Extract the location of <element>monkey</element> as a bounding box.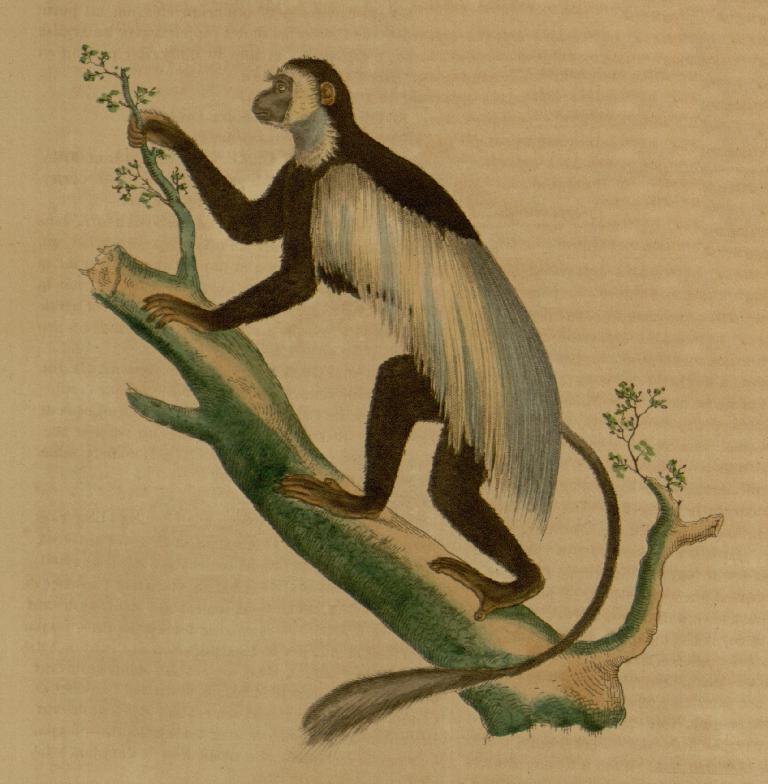
locate(123, 33, 602, 681).
